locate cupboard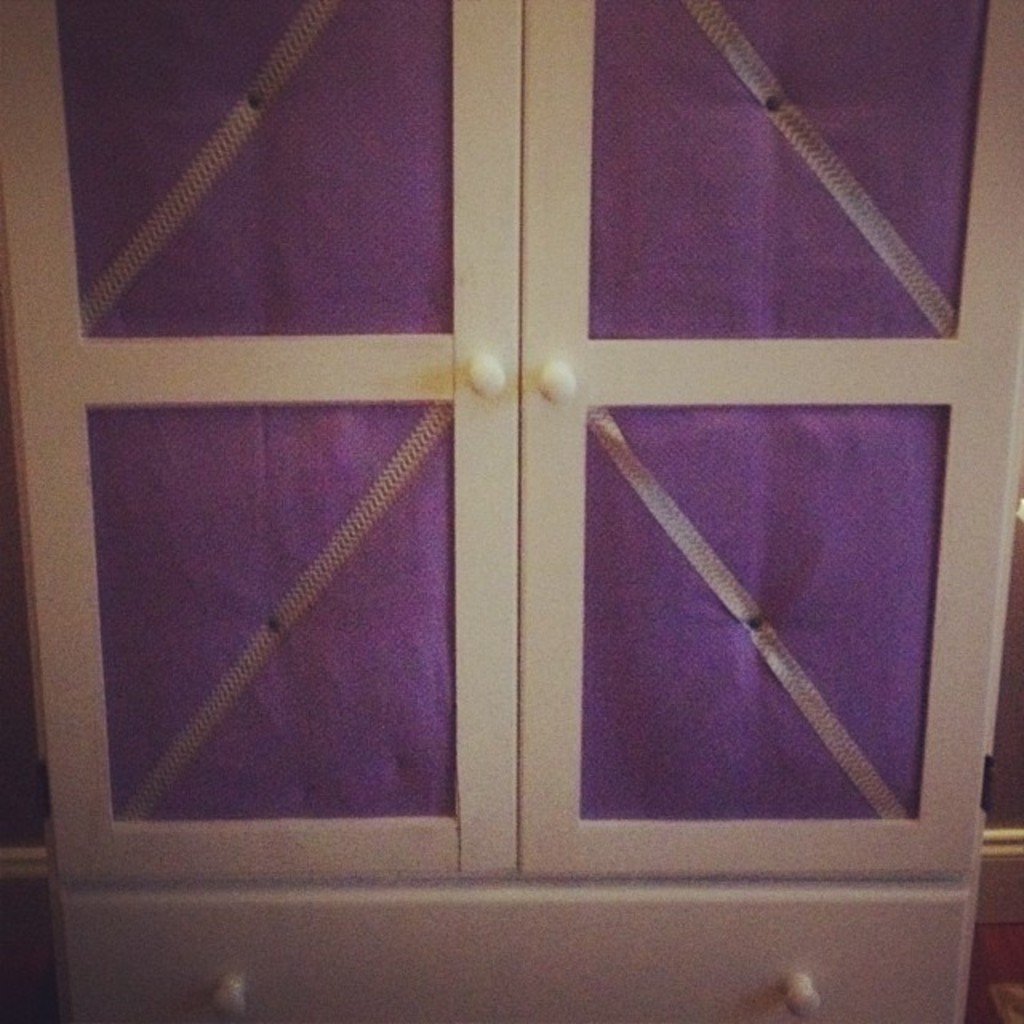
region(51, 0, 963, 994)
